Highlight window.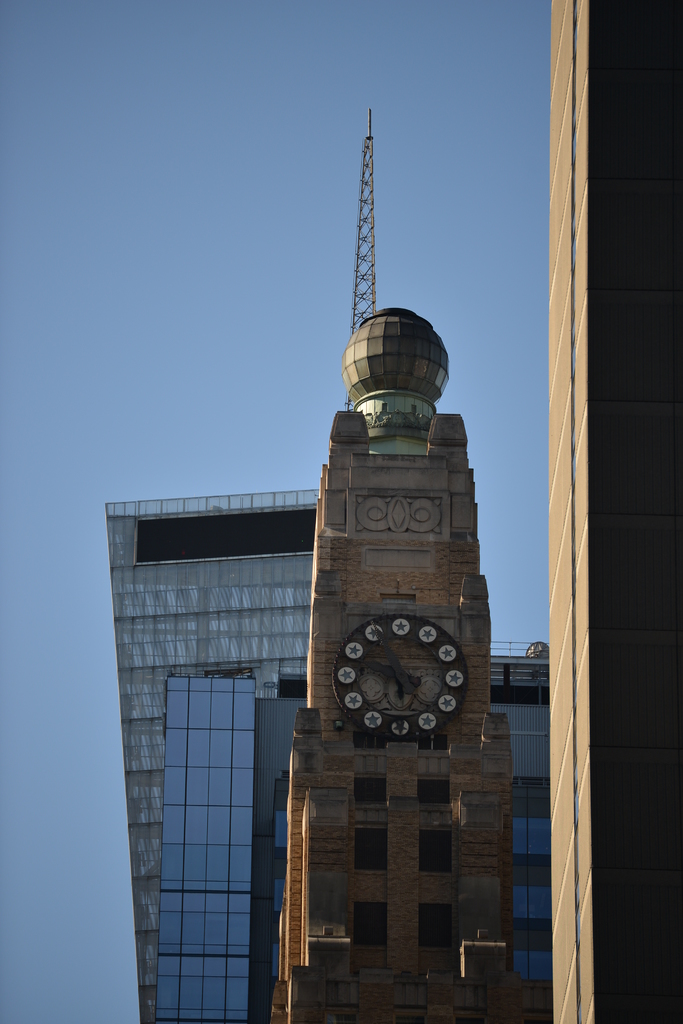
Highlighted region: bbox=(342, 811, 398, 886).
